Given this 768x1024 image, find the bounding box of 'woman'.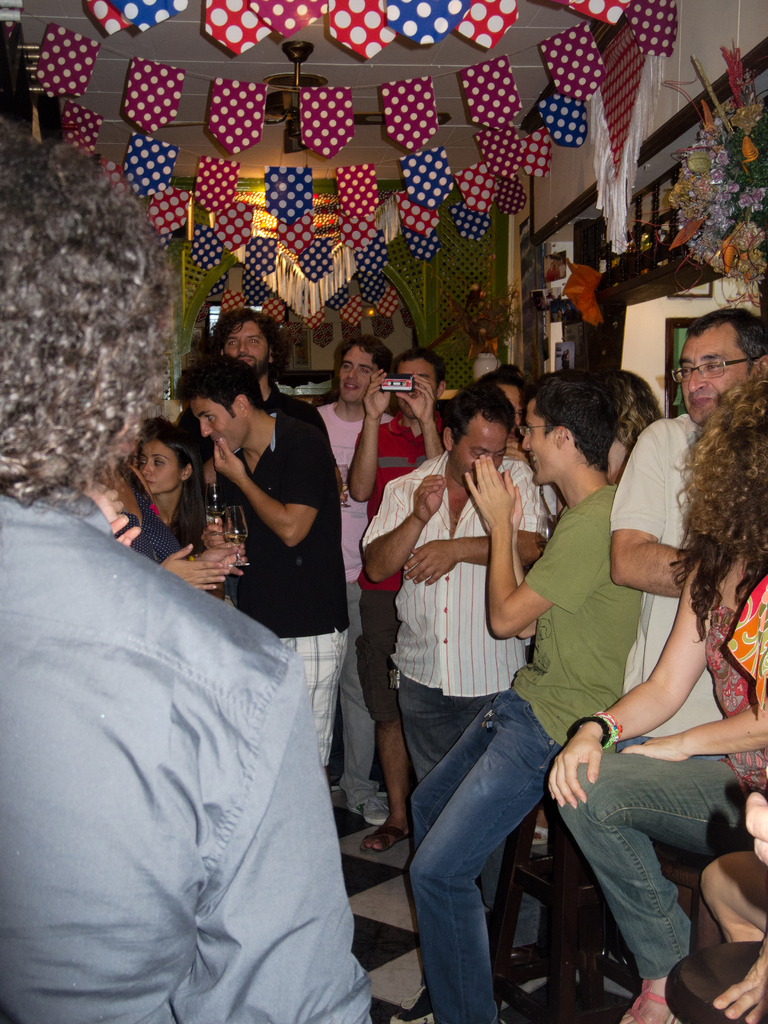
rect(102, 454, 250, 595).
